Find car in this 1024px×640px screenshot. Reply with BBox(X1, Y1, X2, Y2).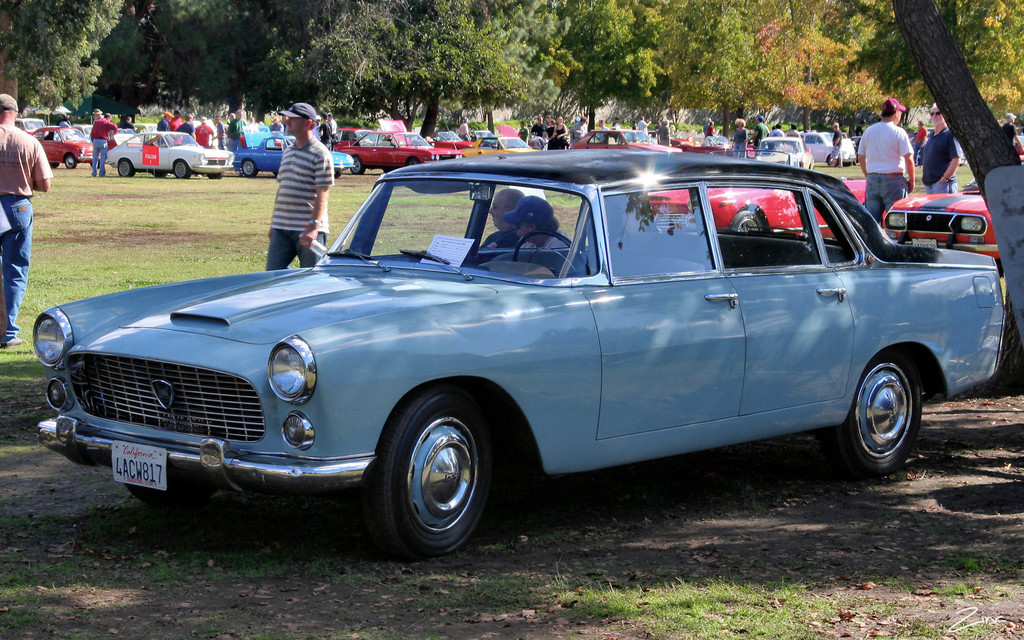
BBox(233, 125, 355, 177).
